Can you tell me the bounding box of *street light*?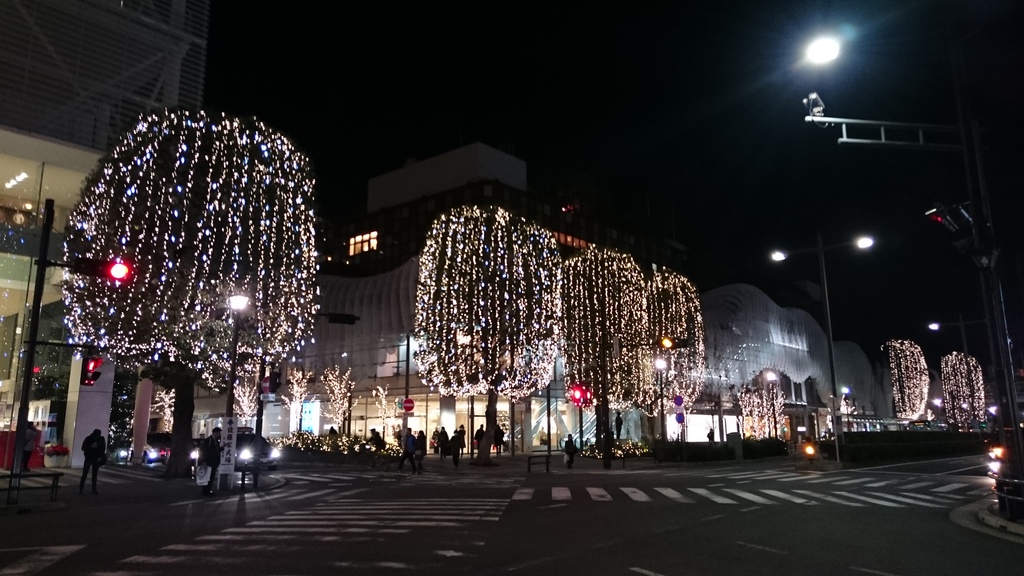
bbox=(221, 282, 248, 487).
